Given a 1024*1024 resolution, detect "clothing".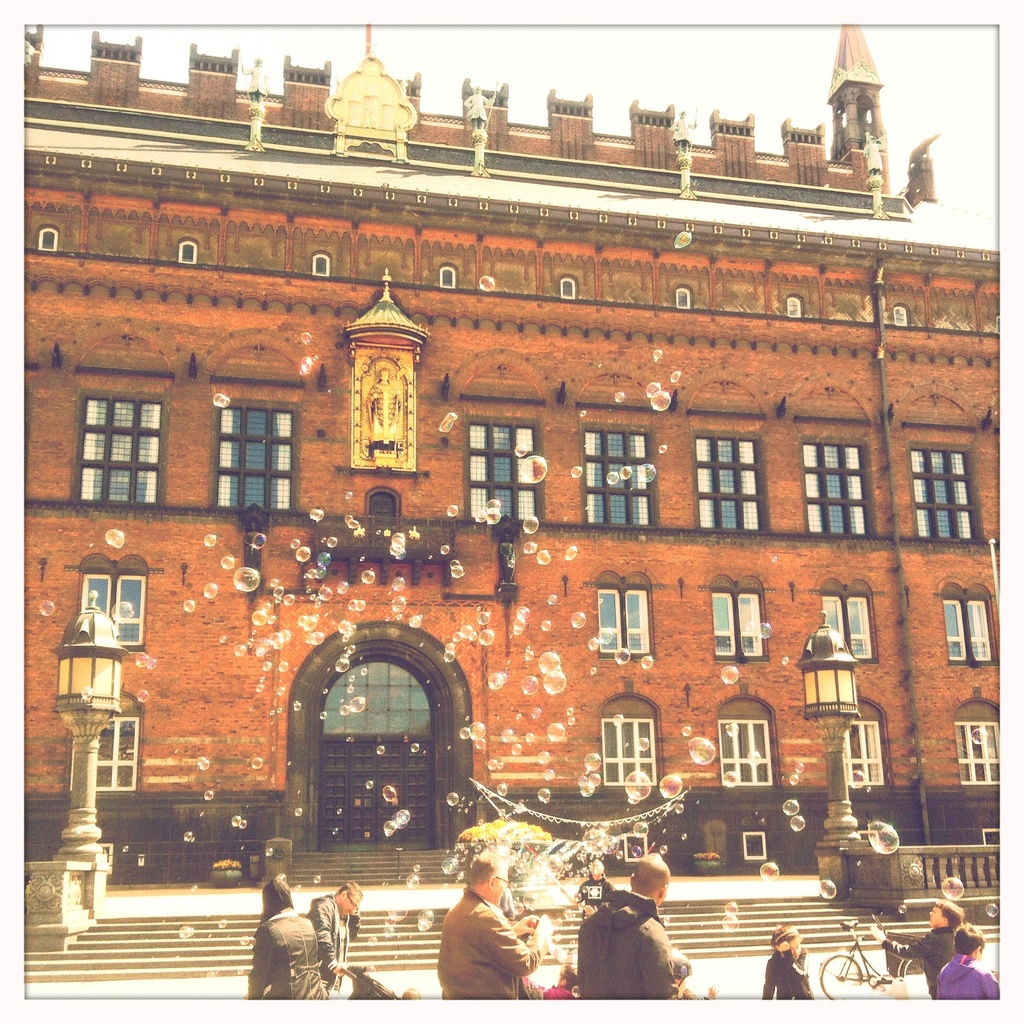
region(936, 958, 996, 1000).
